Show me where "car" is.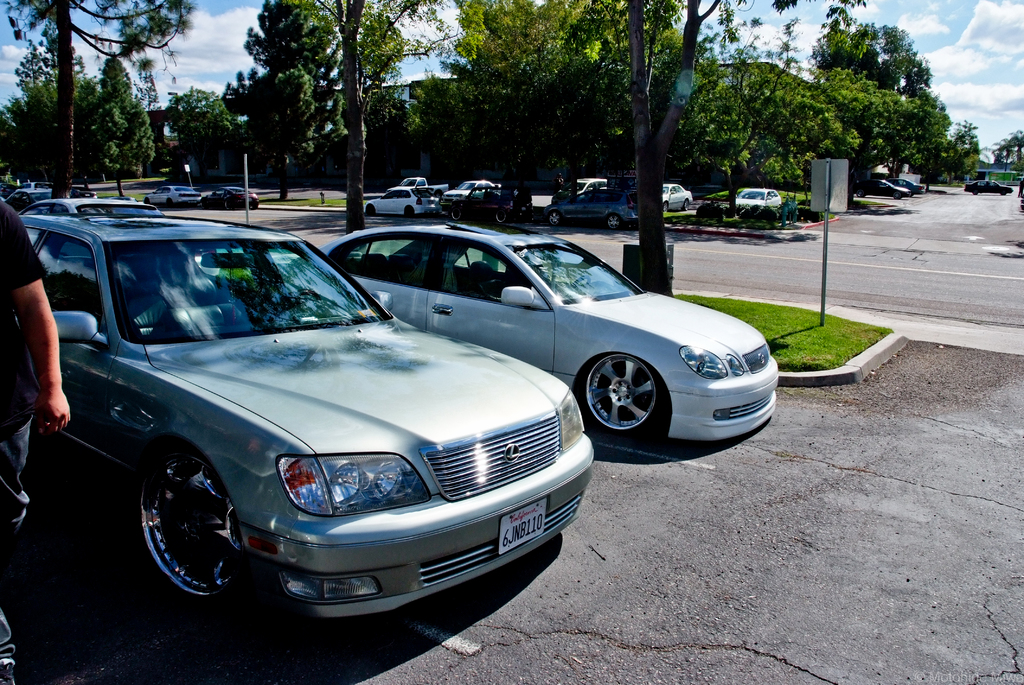
"car" is at box=[364, 188, 438, 218].
